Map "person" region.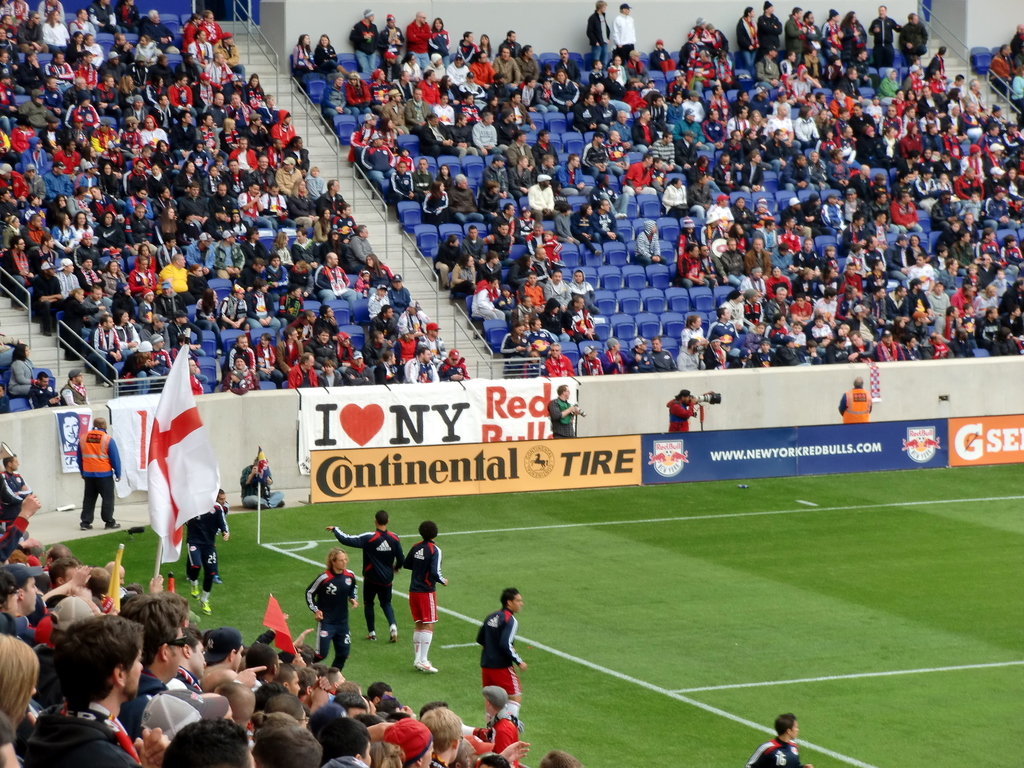
Mapped to Rect(744, 709, 808, 767).
